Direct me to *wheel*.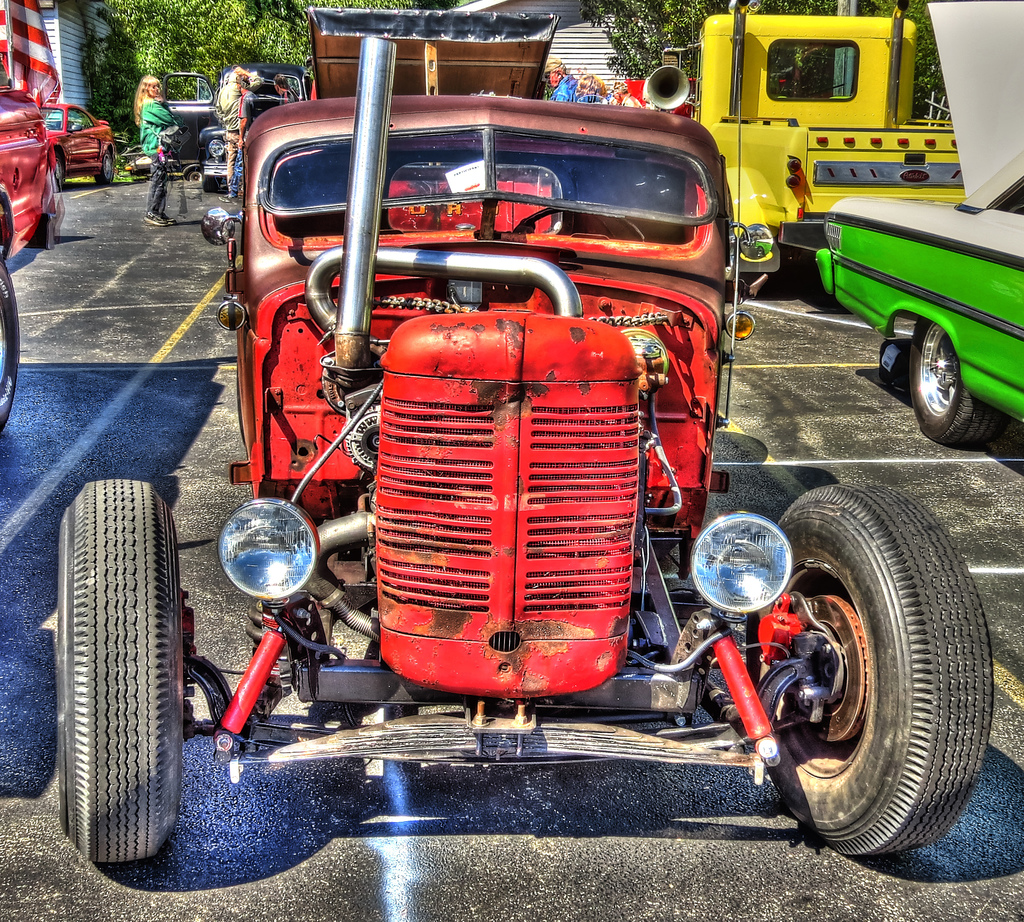
Direction: [56,480,181,862].
